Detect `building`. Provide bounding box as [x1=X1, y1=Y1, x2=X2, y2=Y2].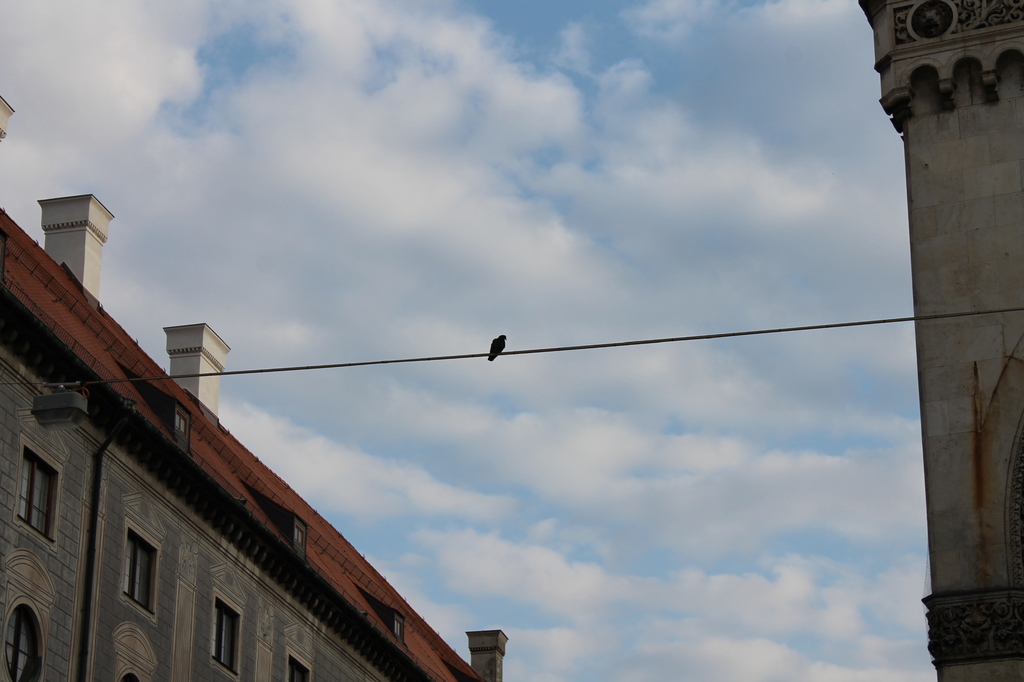
[x1=857, y1=2, x2=1023, y2=681].
